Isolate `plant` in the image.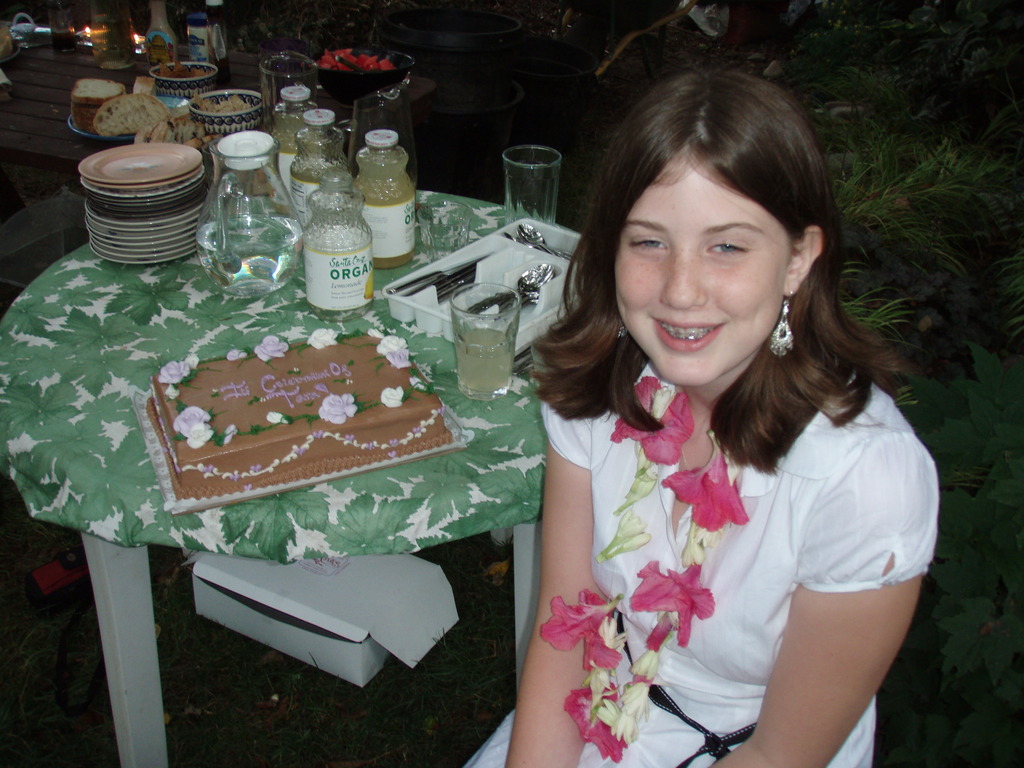
Isolated region: box=[785, 0, 1021, 422].
